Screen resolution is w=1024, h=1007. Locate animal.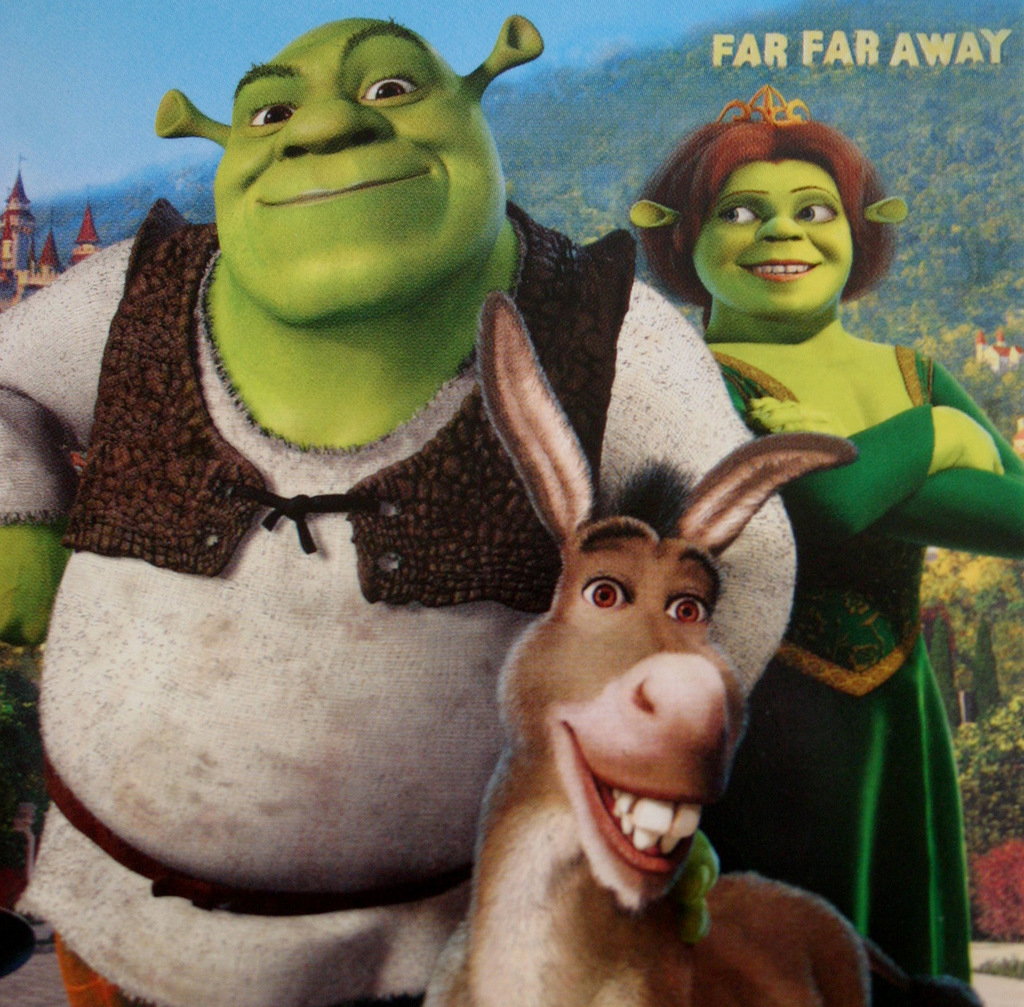
<region>423, 294, 878, 1006</region>.
